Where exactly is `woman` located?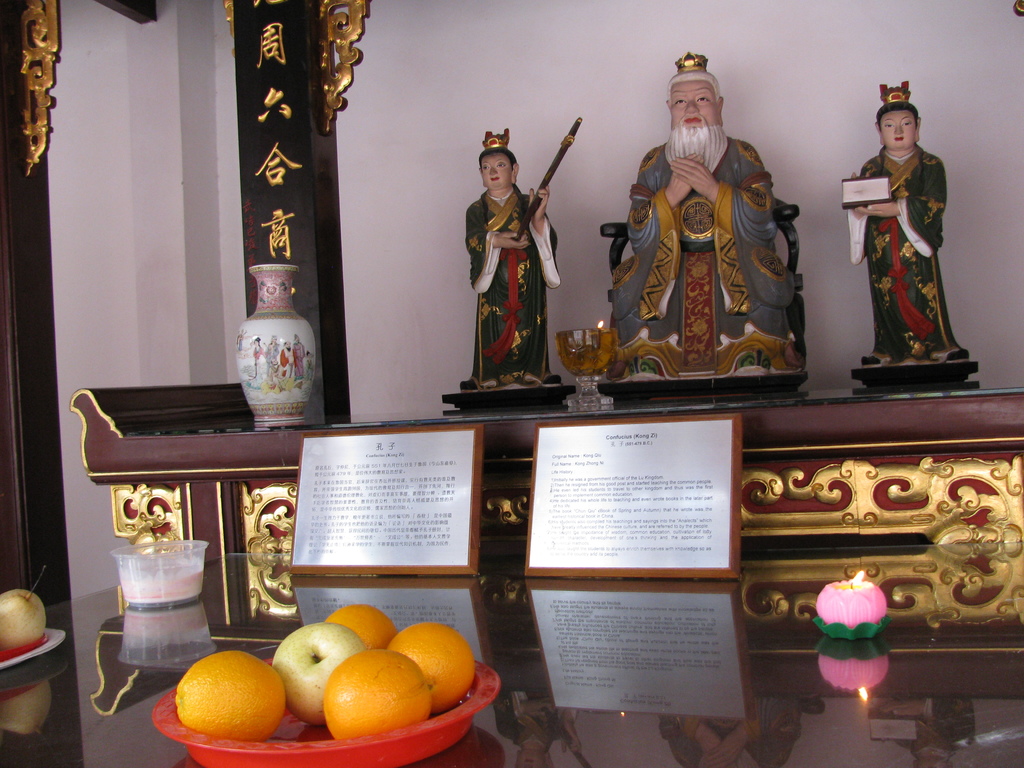
Its bounding box is (x1=451, y1=121, x2=574, y2=400).
